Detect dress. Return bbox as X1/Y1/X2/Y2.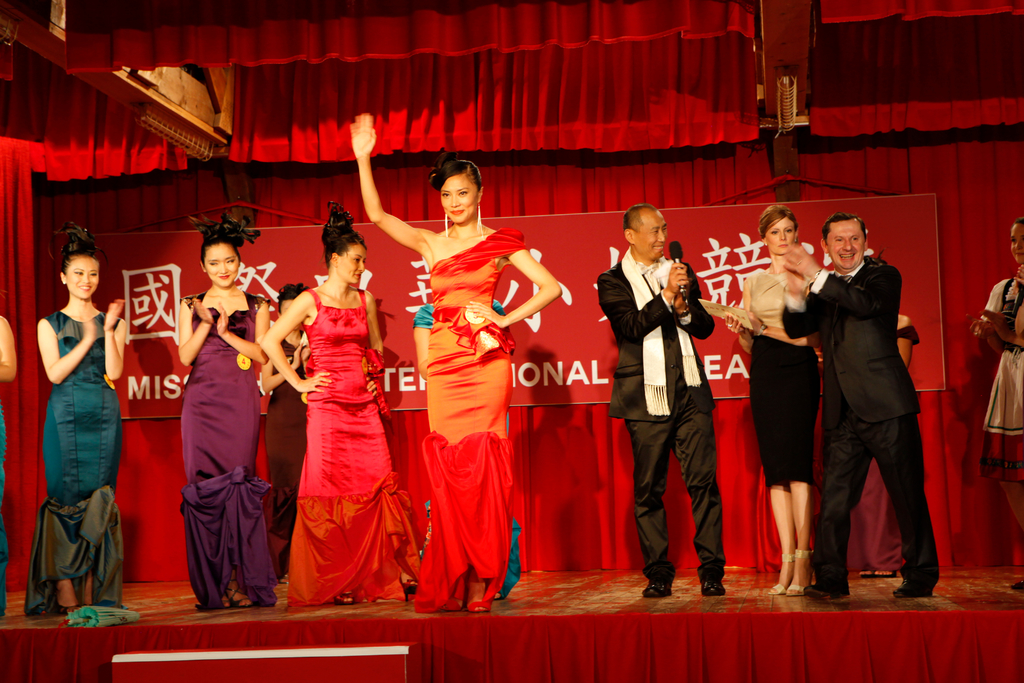
19/313/120/622.
